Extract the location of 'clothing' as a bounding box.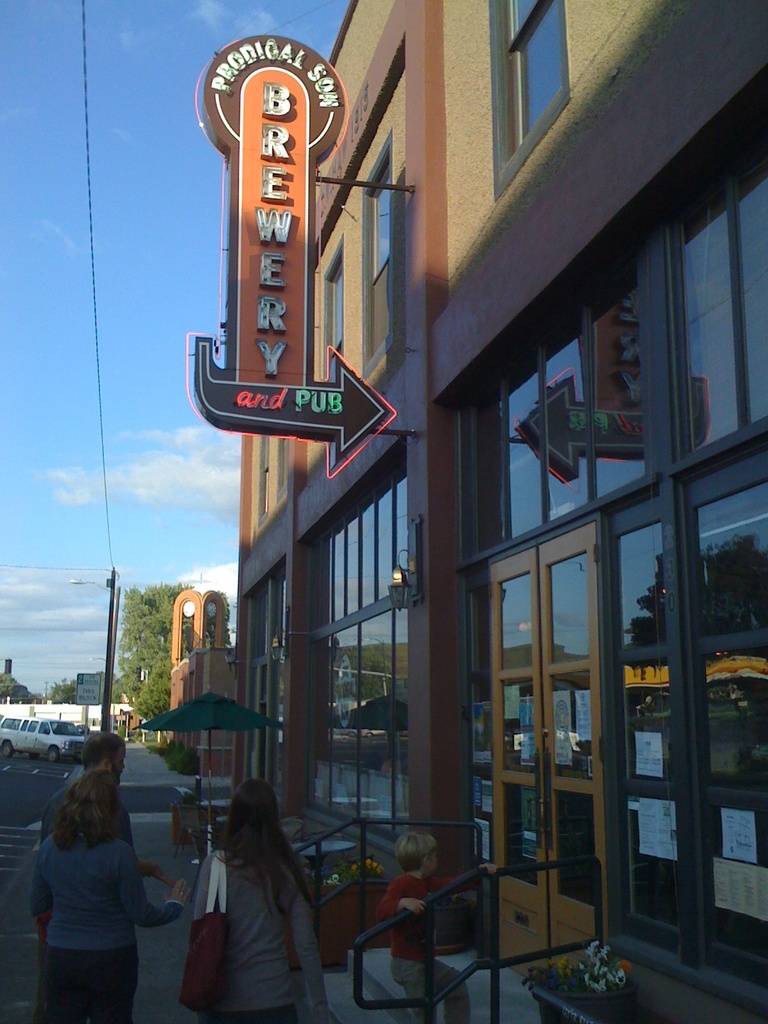
left=195, top=842, right=331, bottom=1023.
